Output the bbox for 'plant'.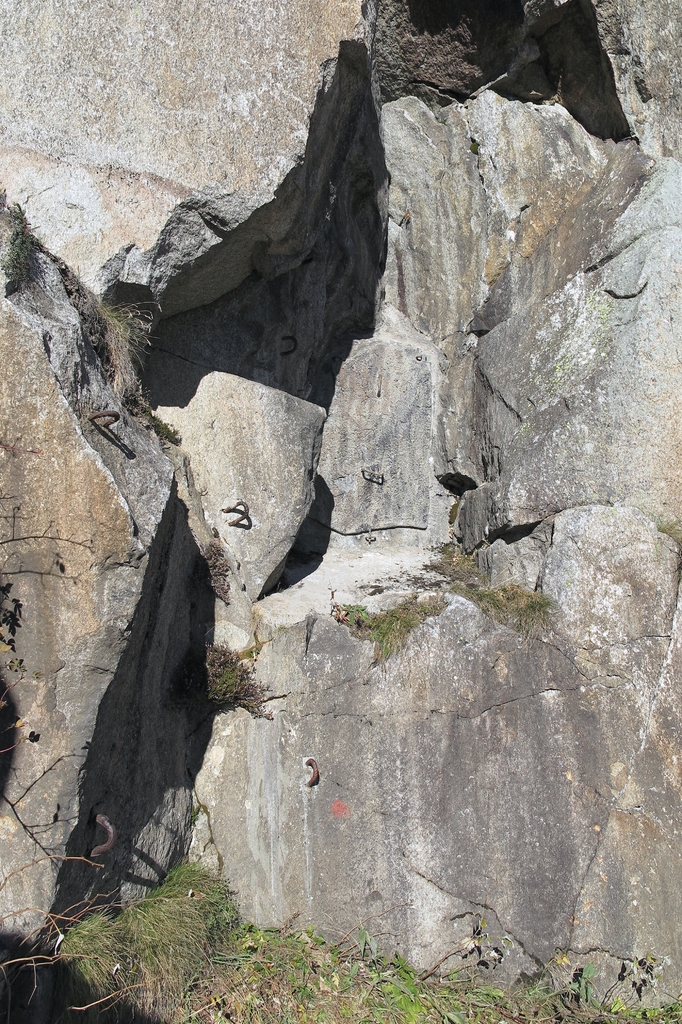
(430,534,491,581).
